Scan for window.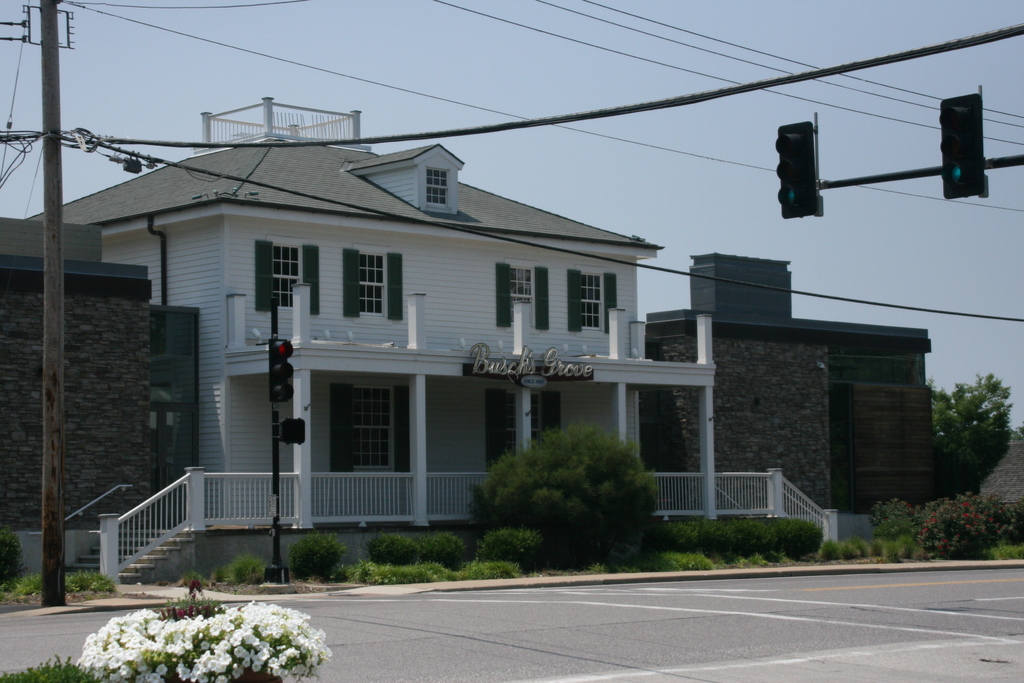
Scan result: (left=351, top=255, right=389, bottom=315).
